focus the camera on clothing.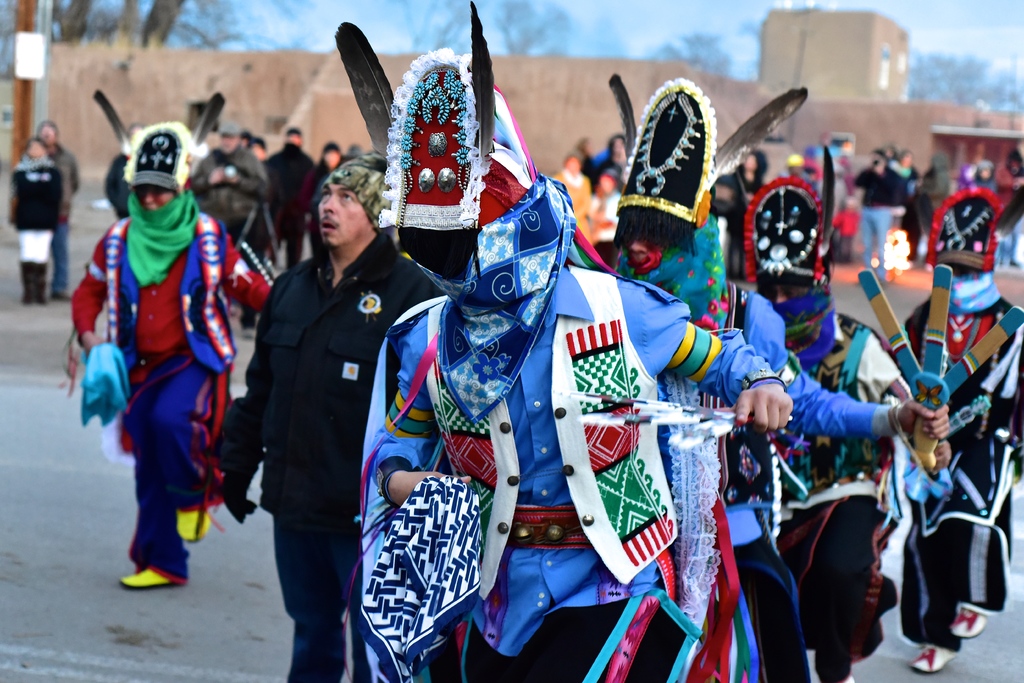
Focus region: box=[856, 168, 916, 268].
